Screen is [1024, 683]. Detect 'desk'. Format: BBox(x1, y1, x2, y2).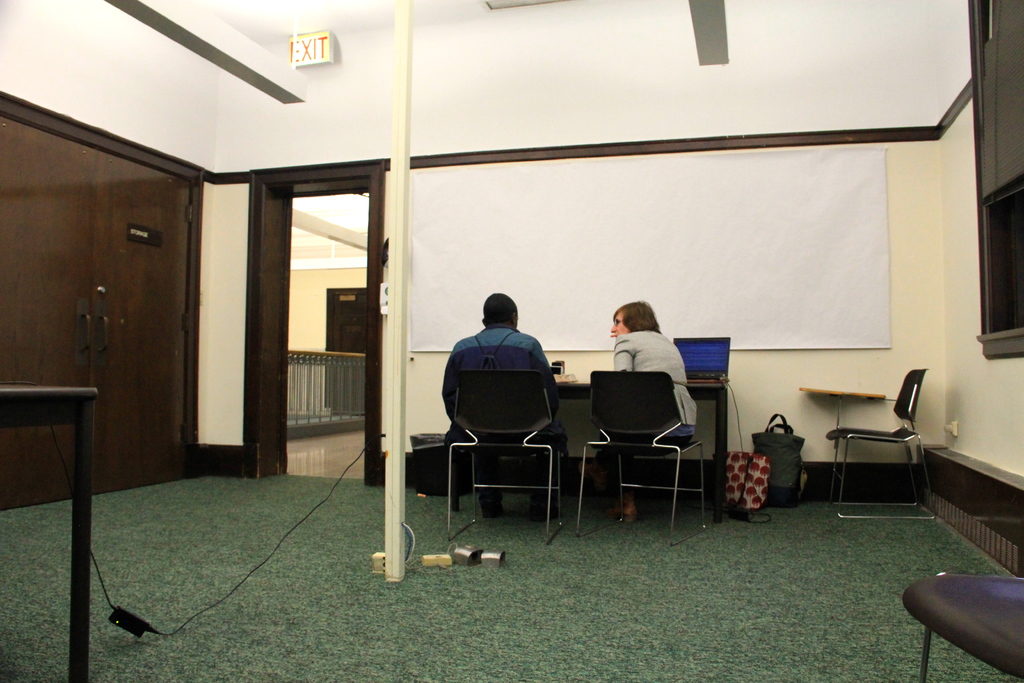
BBox(561, 381, 728, 513).
